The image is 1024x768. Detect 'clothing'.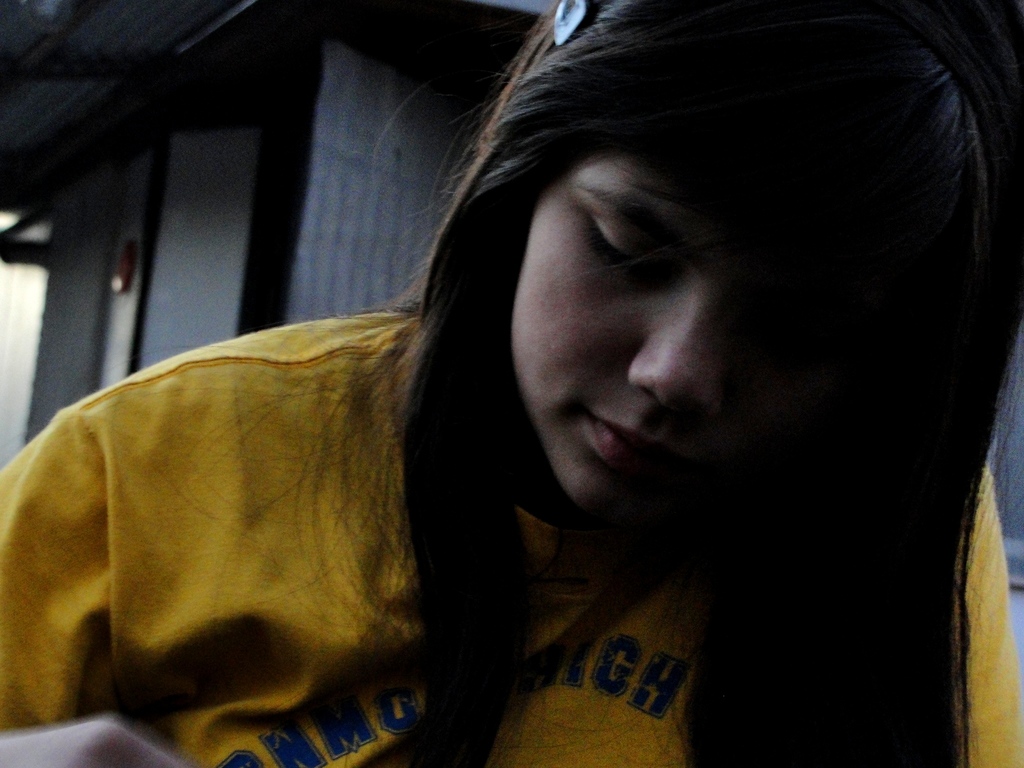
Detection: (x1=0, y1=308, x2=1023, y2=760).
